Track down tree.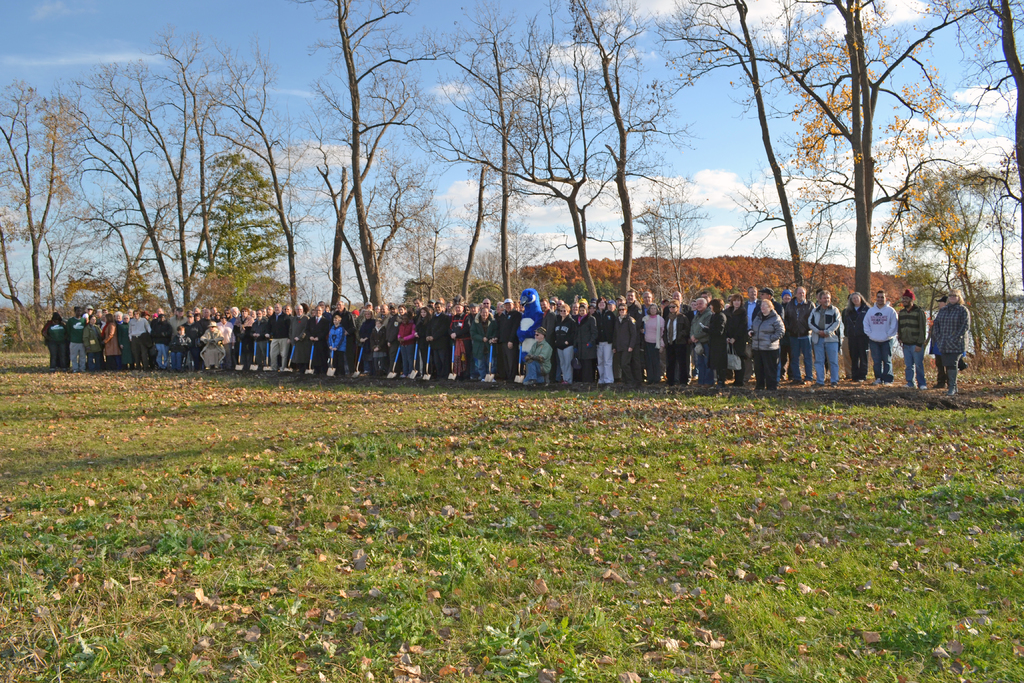
Tracked to crop(789, 0, 924, 307).
